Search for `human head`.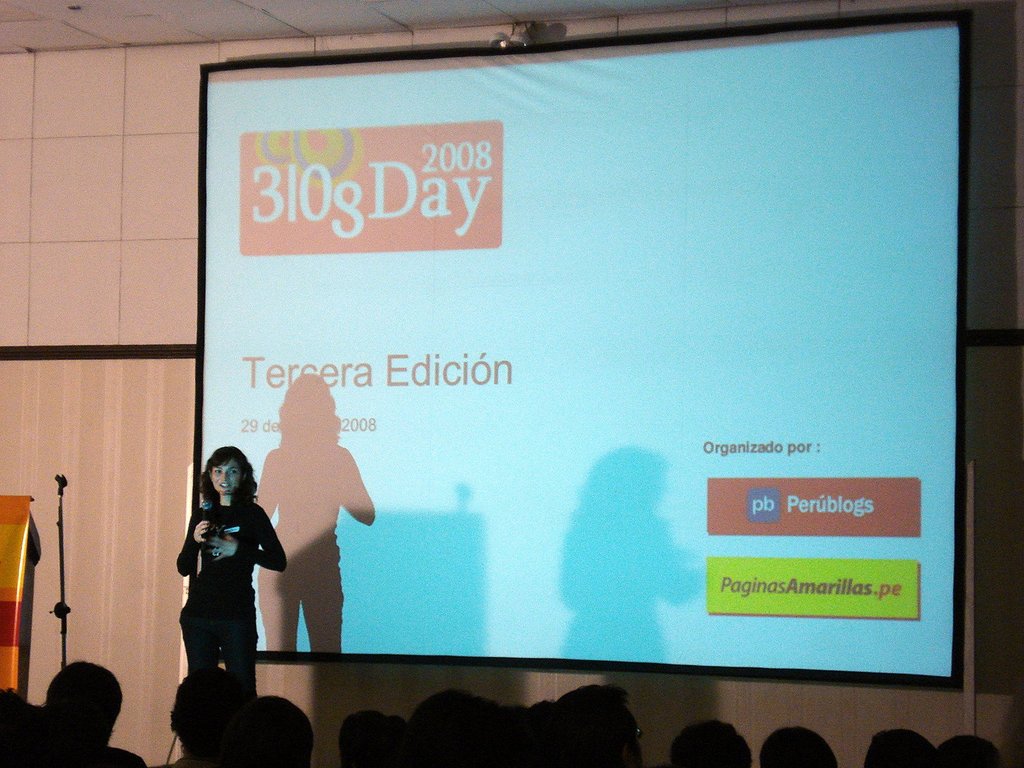
Found at l=402, t=694, r=501, b=767.
